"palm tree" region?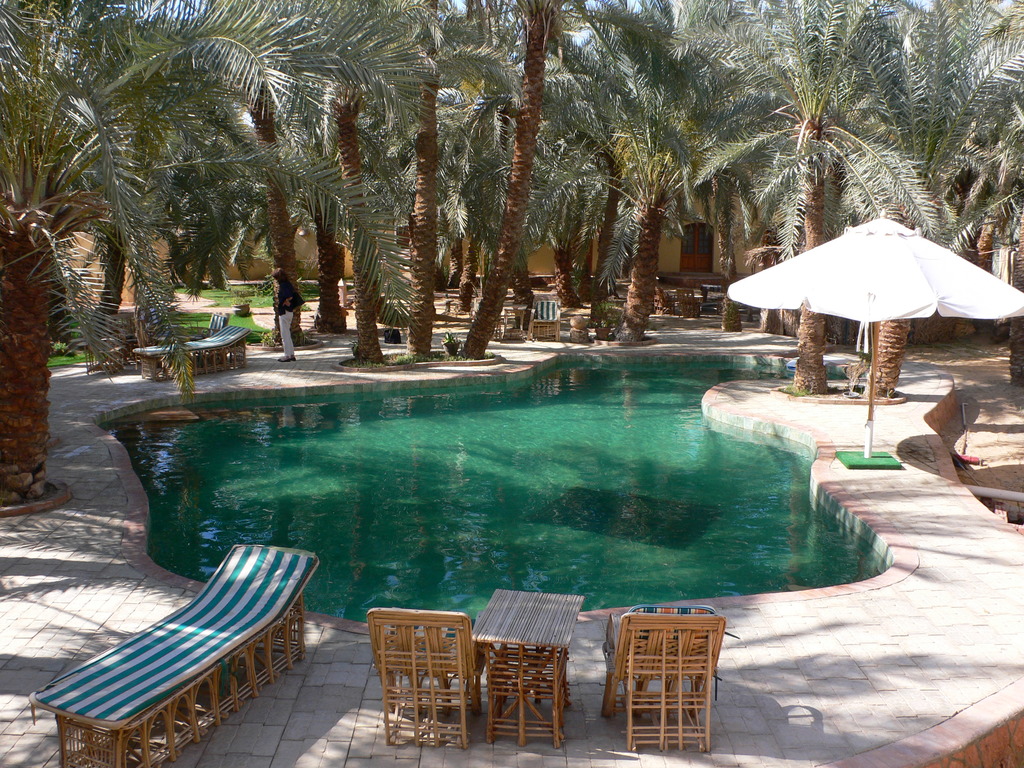
668 0 877 351
